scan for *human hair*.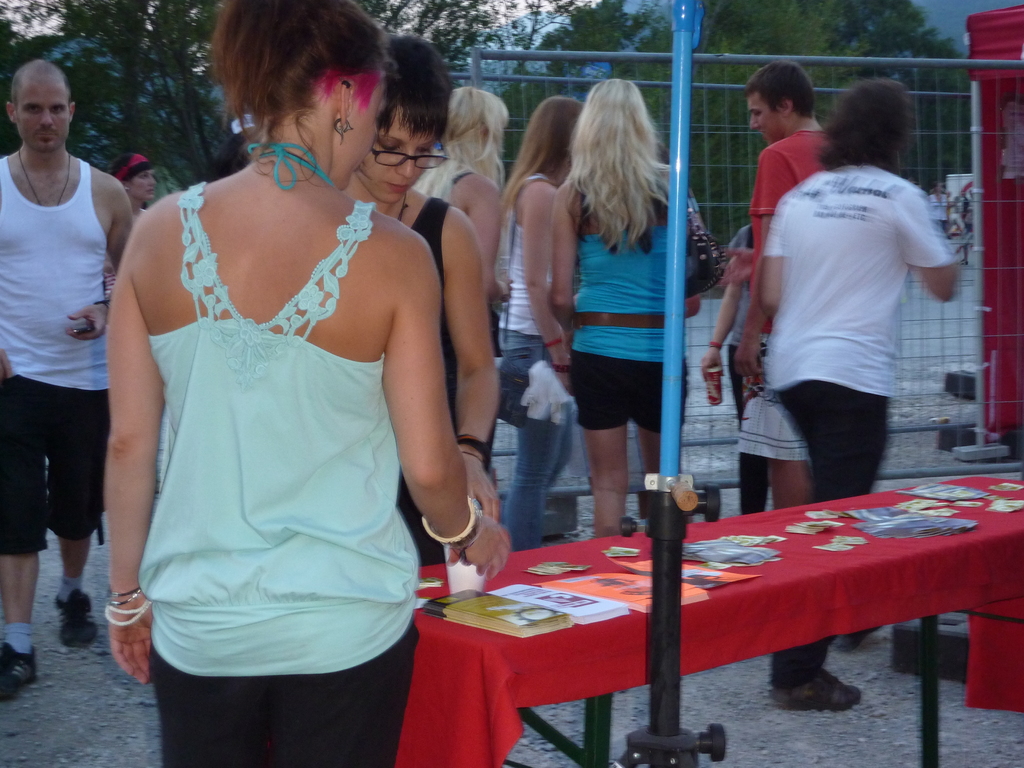
Scan result: locate(548, 77, 675, 259).
